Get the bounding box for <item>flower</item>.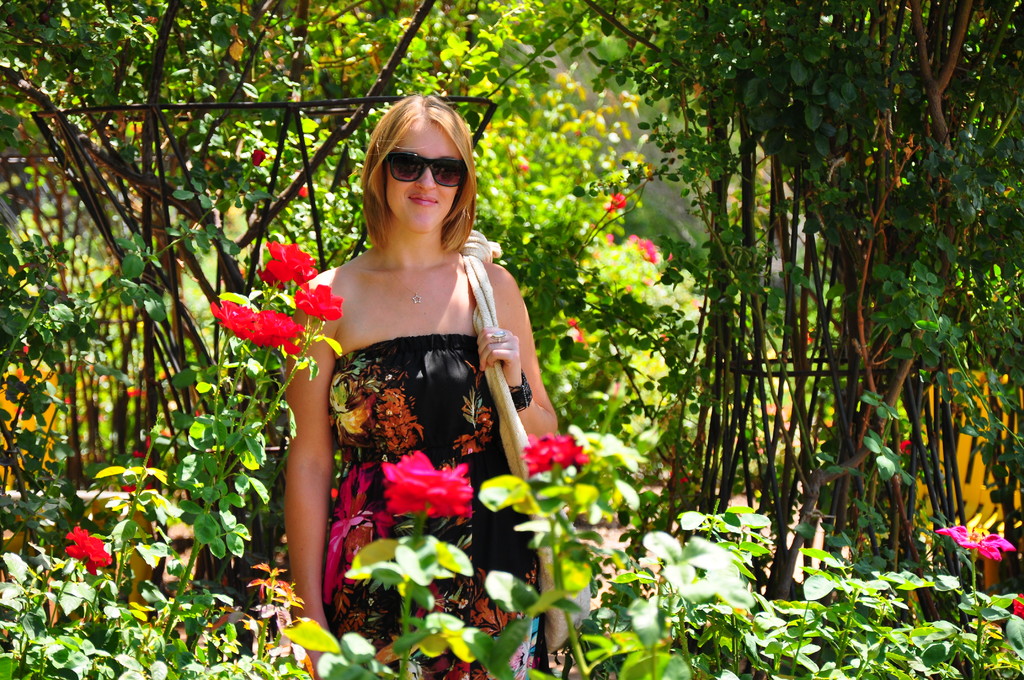
locate(65, 524, 111, 575).
